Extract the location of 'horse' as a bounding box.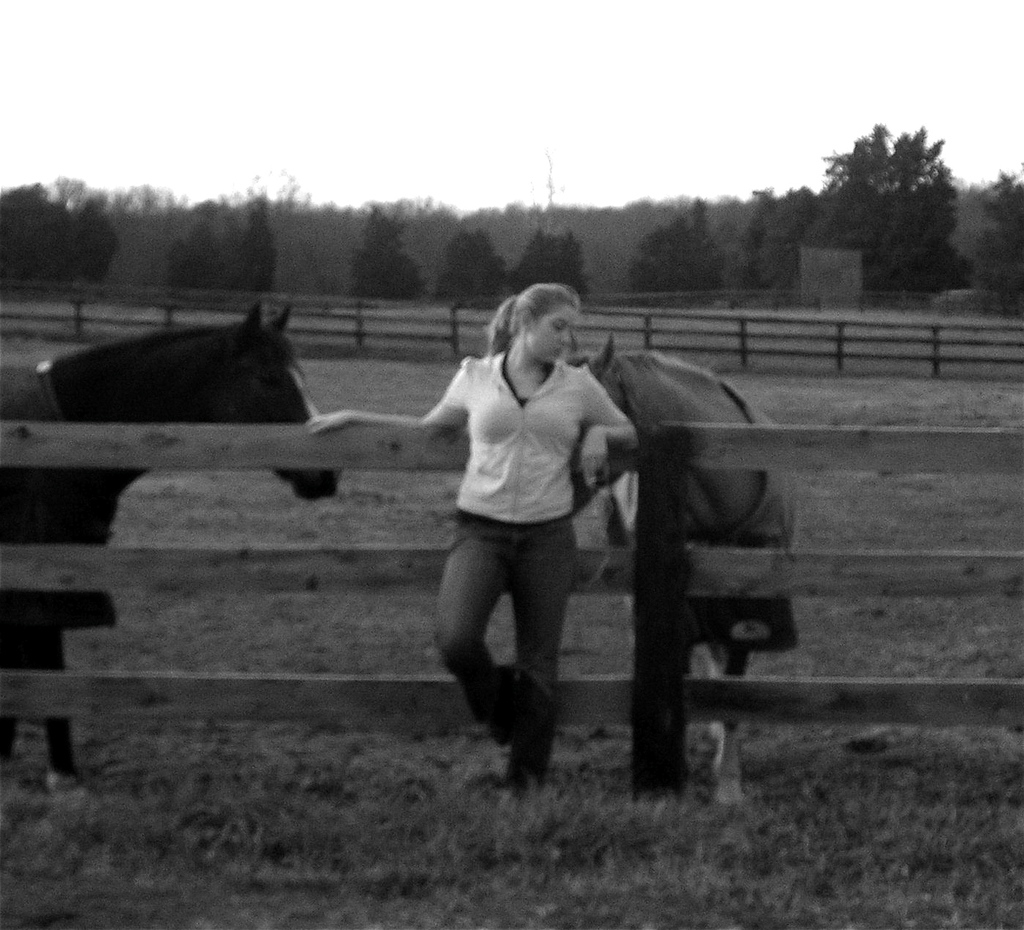
<region>567, 328, 801, 803</region>.
